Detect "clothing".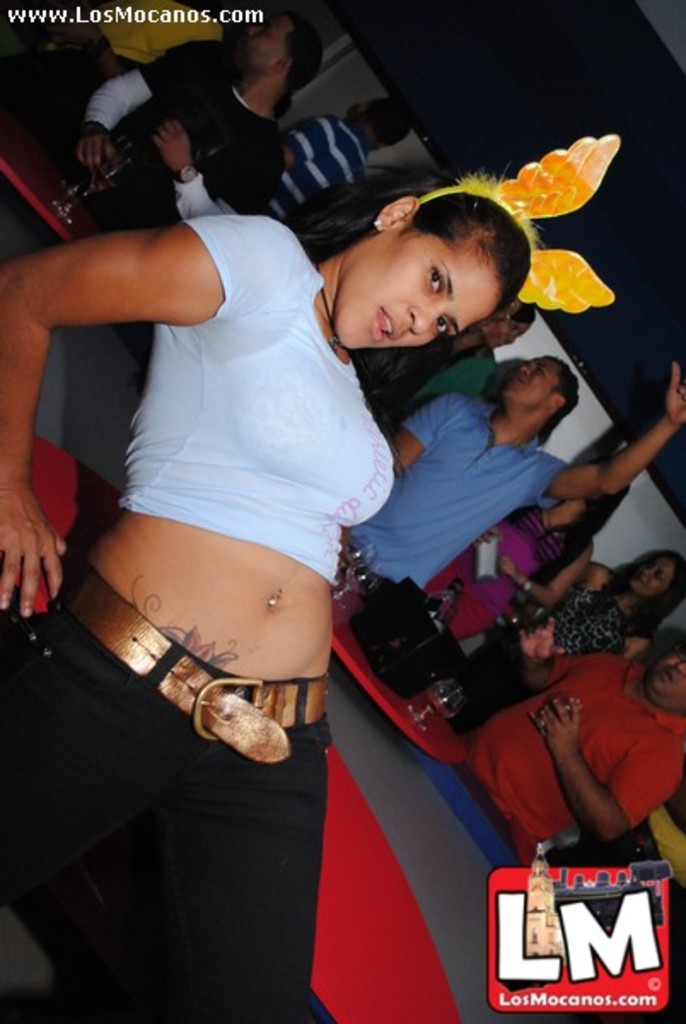
Detected at pyautogui.locateOnScreen(468, 580, 645, 725).
